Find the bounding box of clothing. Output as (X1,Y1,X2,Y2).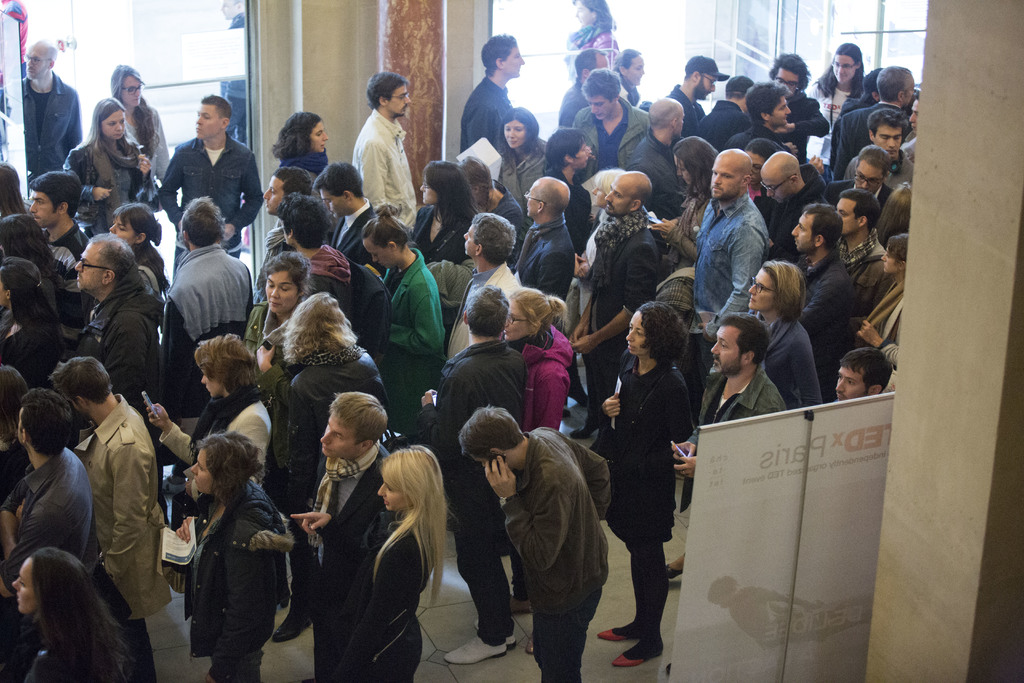
(509,217,575,306).
